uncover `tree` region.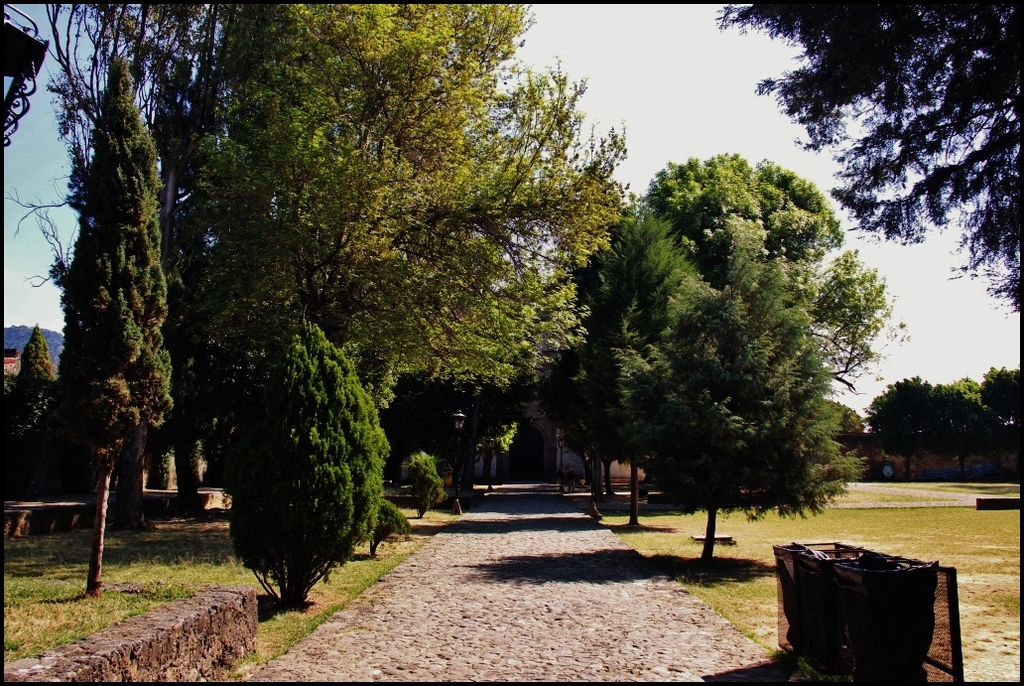
Uncovered: {"left": 4, "top": 314, "right": 71, "bottom": 478}.
